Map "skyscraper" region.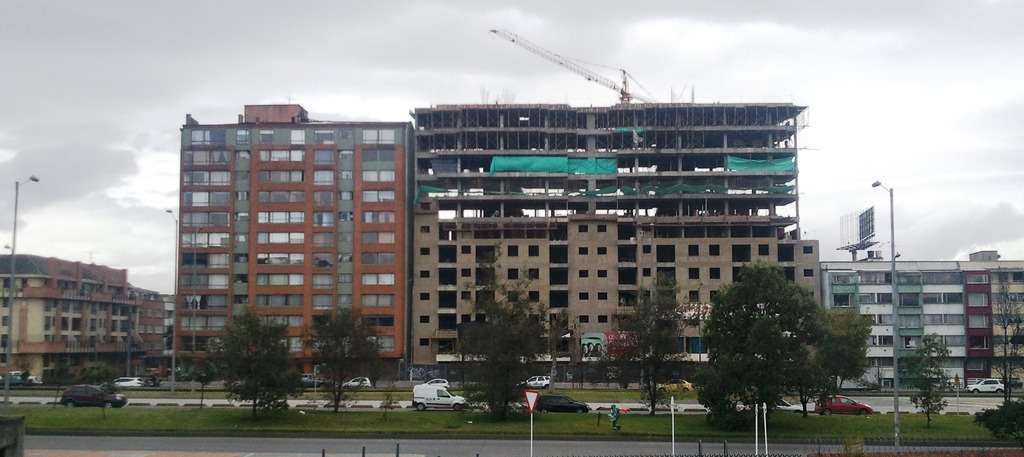
Mapped to 410 100 815 367.
